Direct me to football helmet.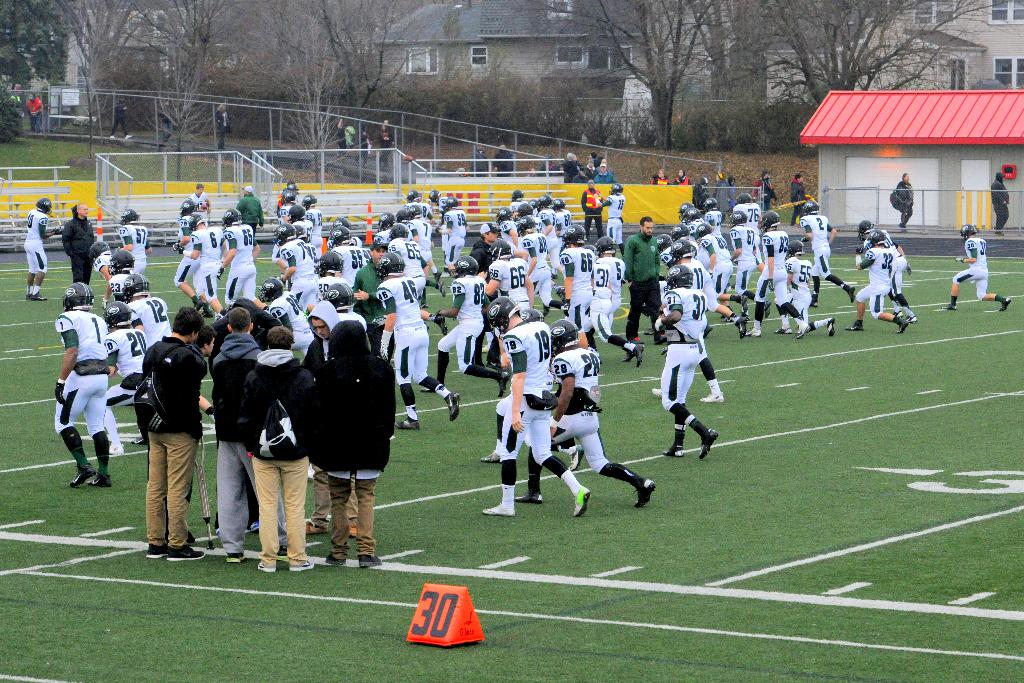
Direction: 118/205/141/225.
